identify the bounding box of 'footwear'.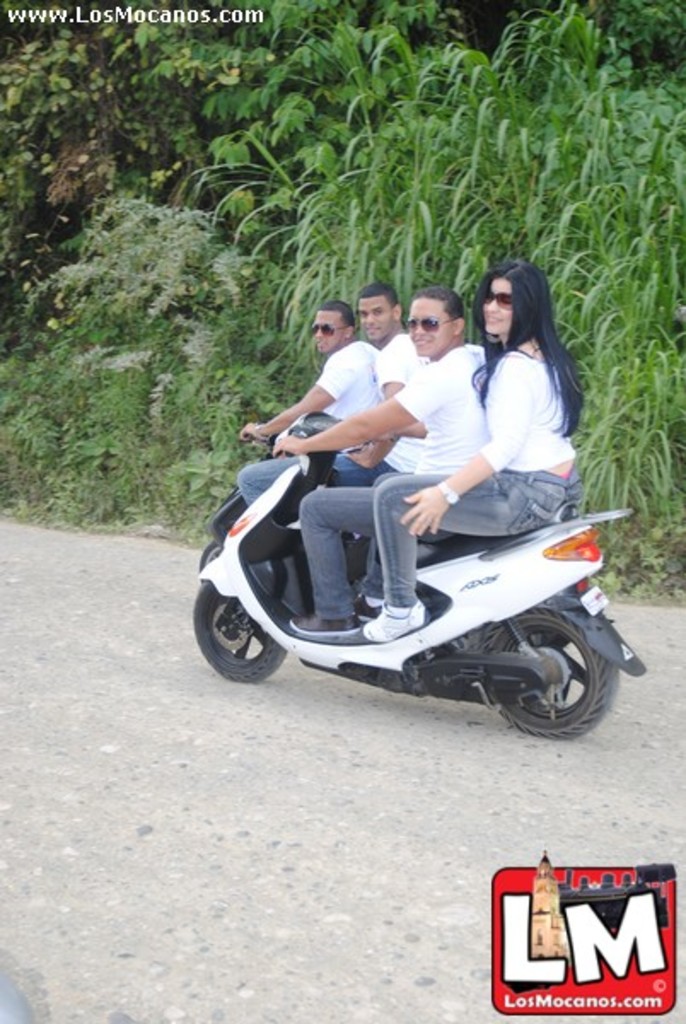
369 606 427 635.
